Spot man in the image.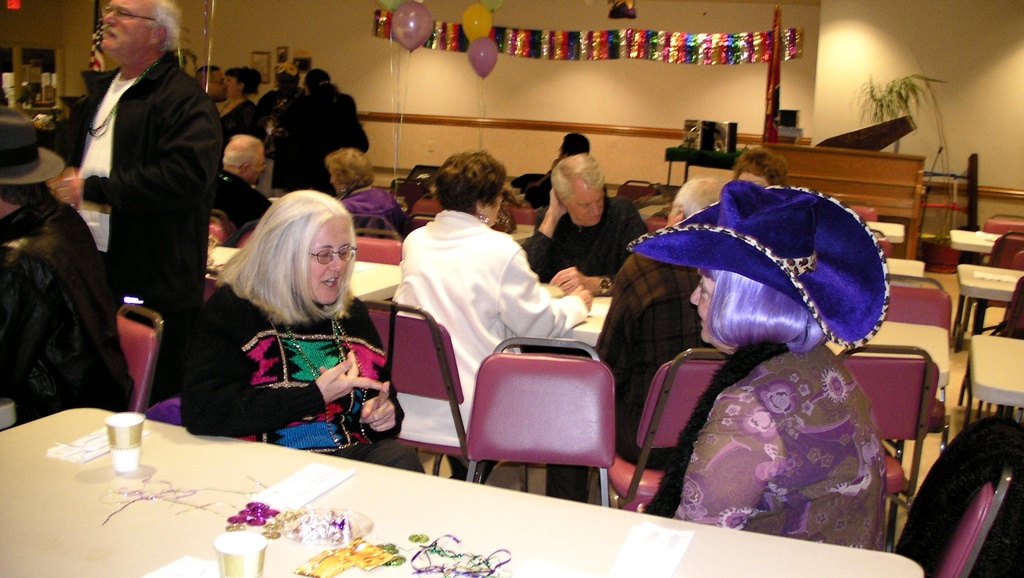
man found at box=[47, 0, 225, 399].
